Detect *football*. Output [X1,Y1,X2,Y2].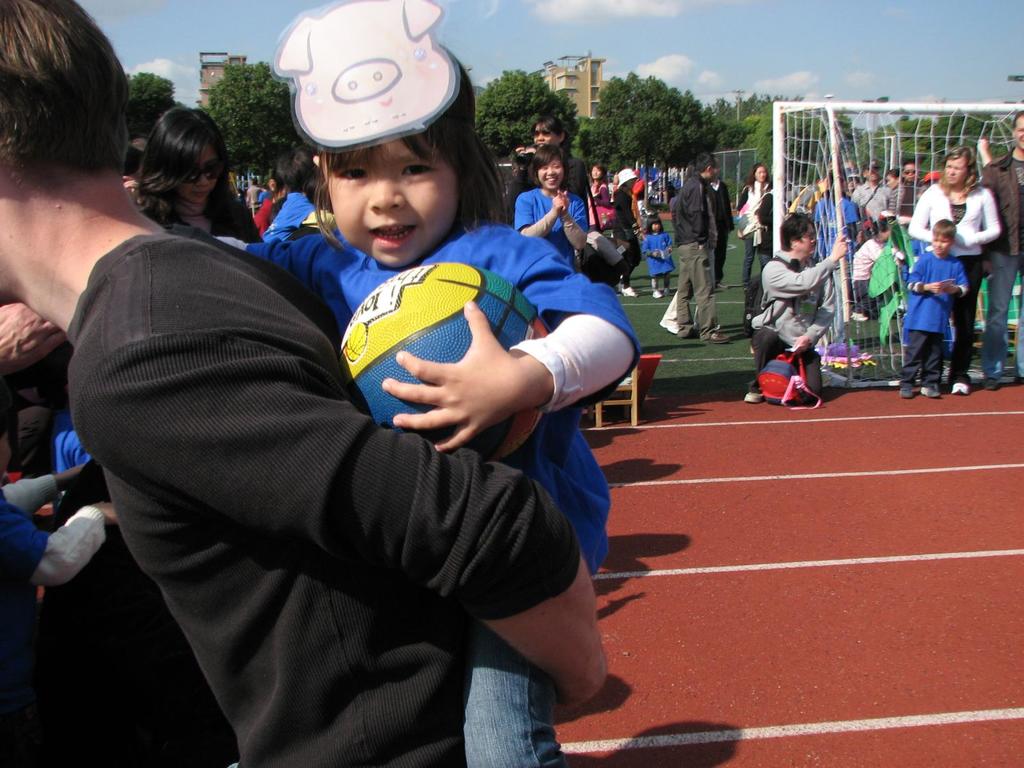
[755,355,803,400].
